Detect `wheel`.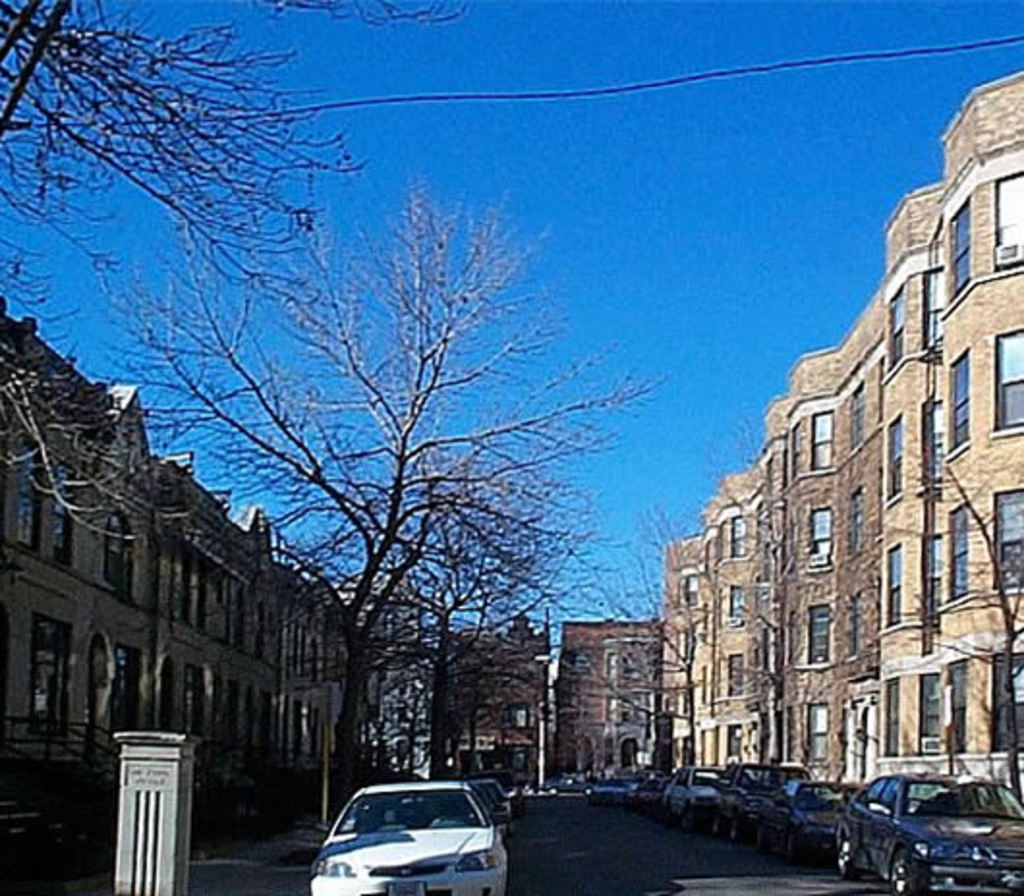
Detected at 889,854,931,890.
